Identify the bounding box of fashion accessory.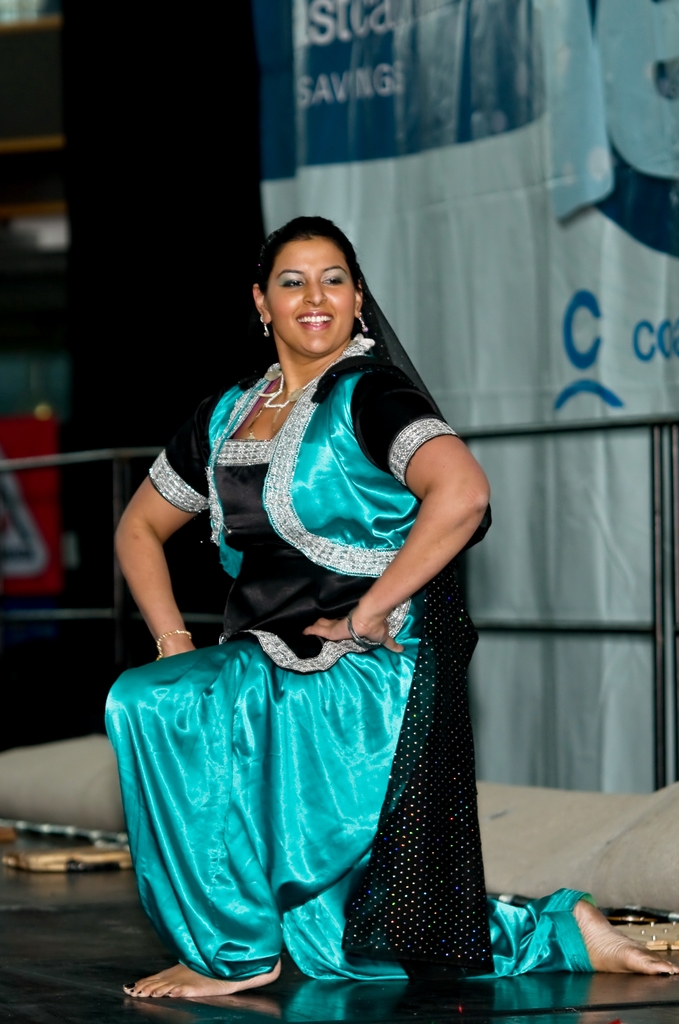
<bbox>656, 972, 670, 979</bbox>.
